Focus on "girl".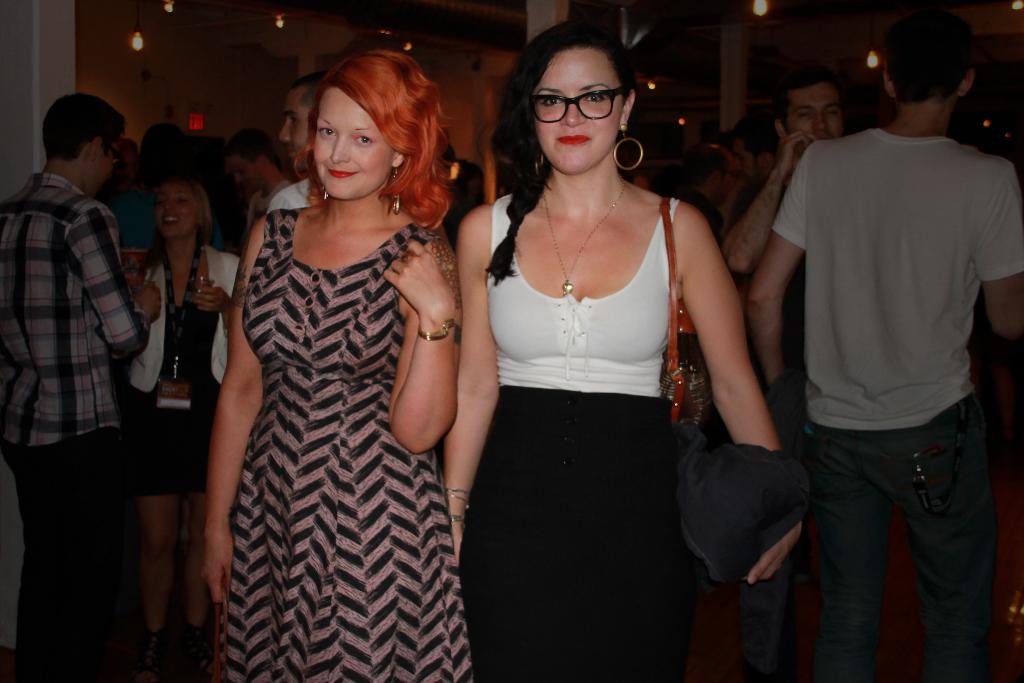
Focused at 198 45 461 682.
